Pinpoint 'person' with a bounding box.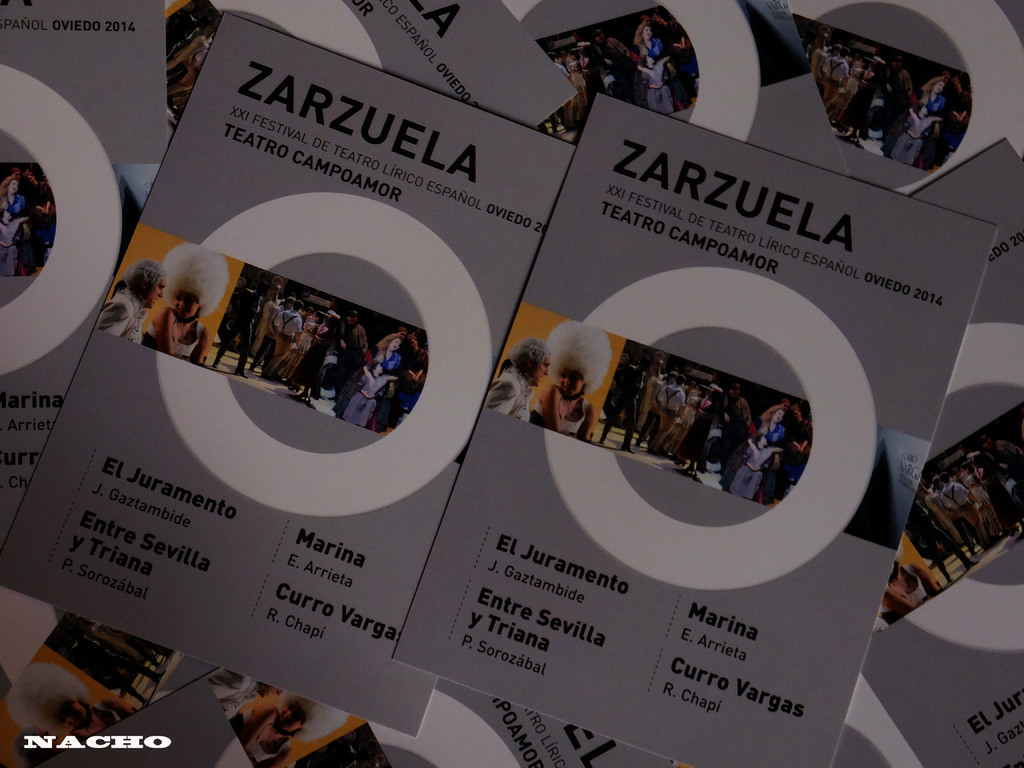
(145,244,227,369).
